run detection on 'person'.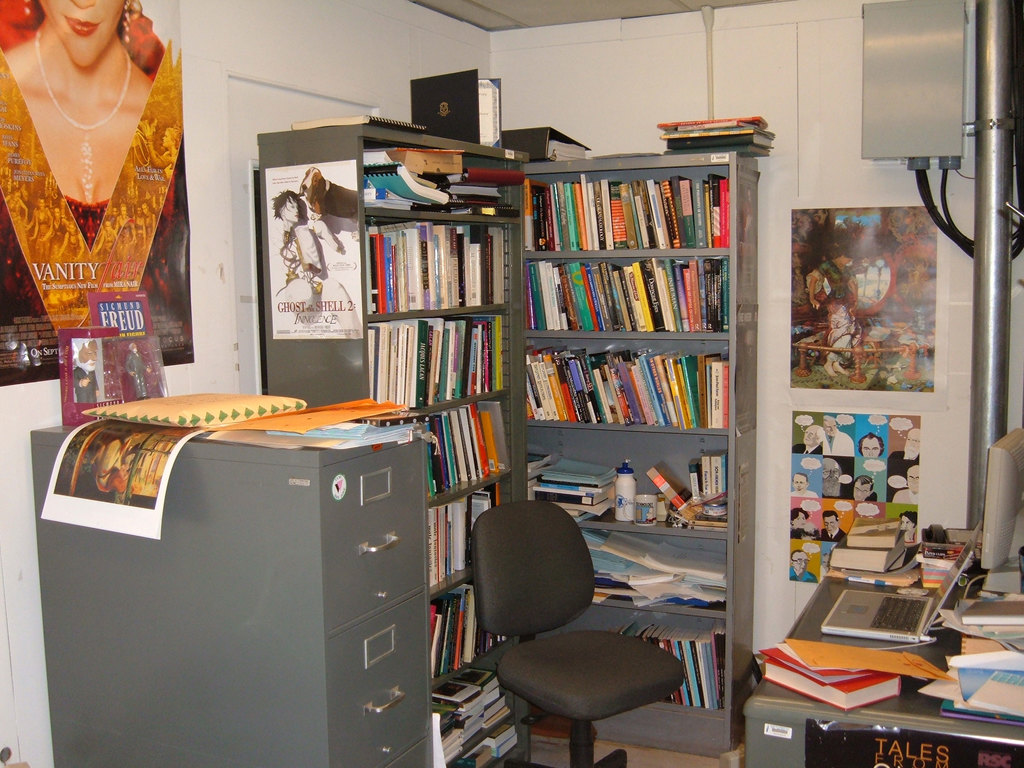
Result: box=[807, 248, 864, 381].
